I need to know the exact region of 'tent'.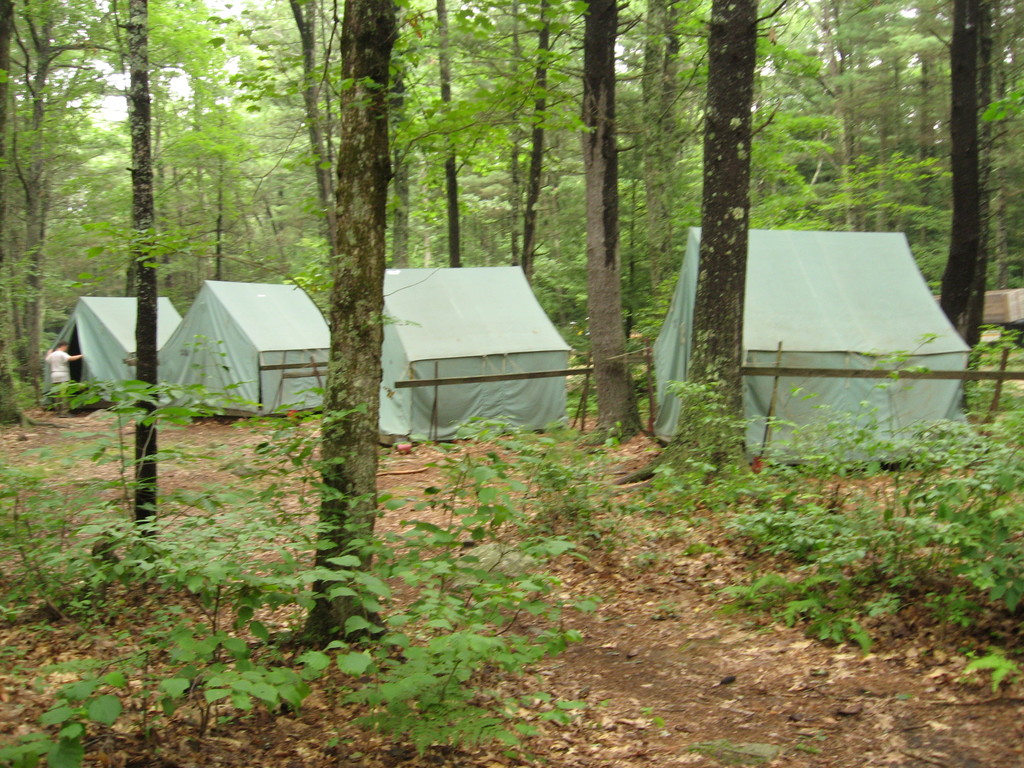
Region: 49/298/189/403.
